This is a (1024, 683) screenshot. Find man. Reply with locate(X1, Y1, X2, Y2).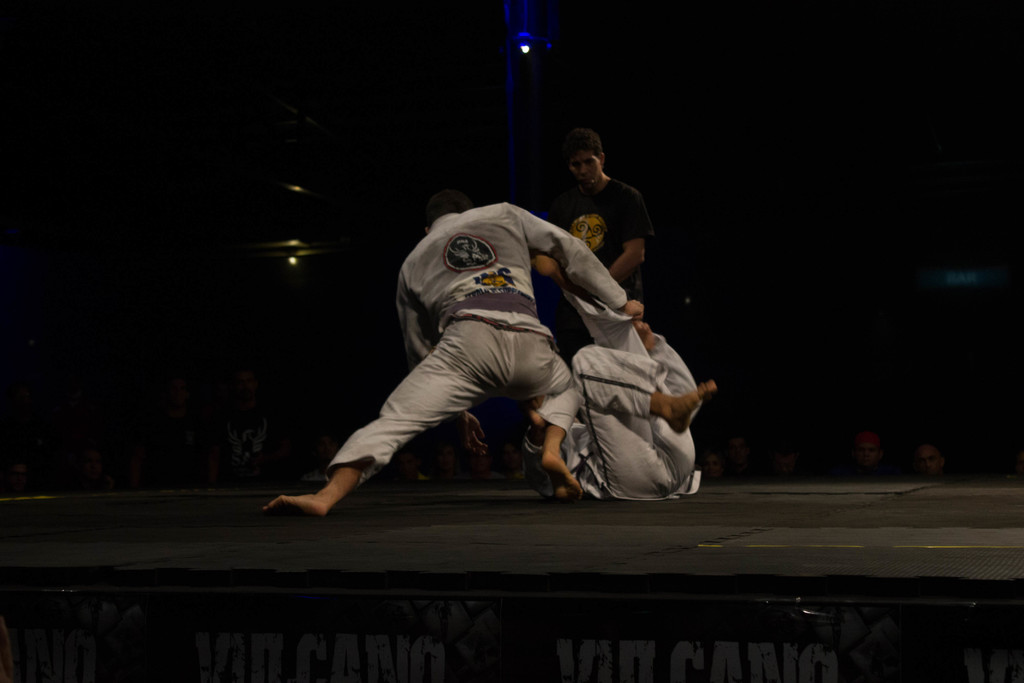
locate(544, 131, 650, 288).
